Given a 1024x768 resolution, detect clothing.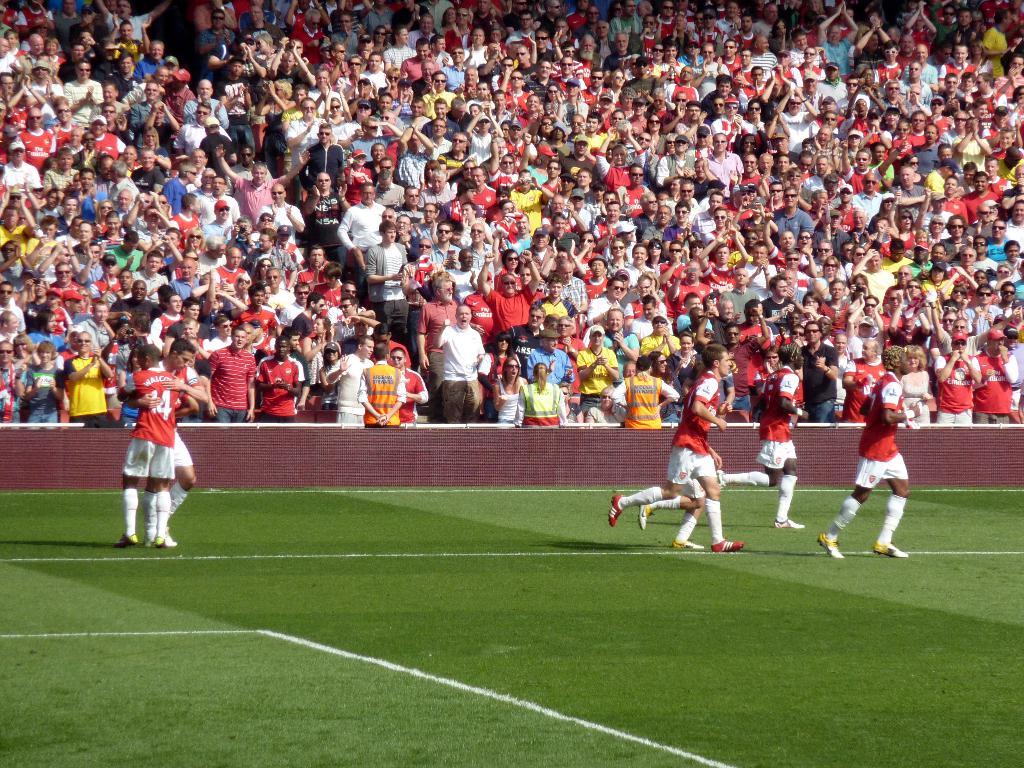
l=847, t=375, r=907, b=484.
